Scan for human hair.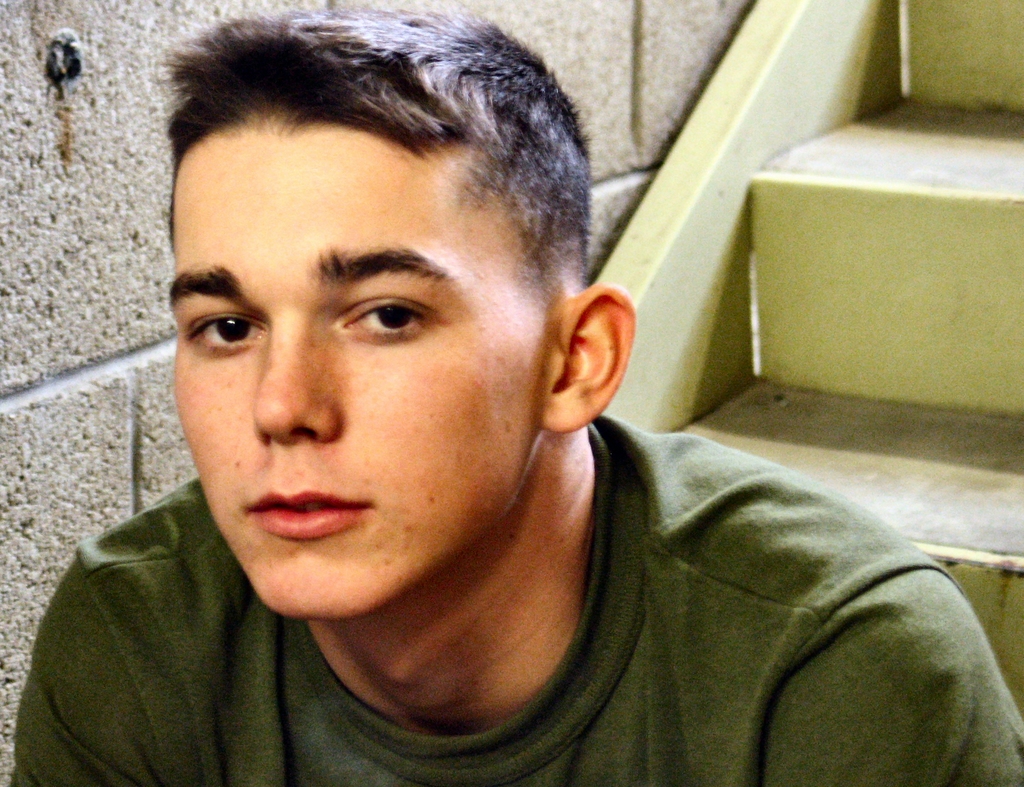
Scan result: 182 36 570 306.
